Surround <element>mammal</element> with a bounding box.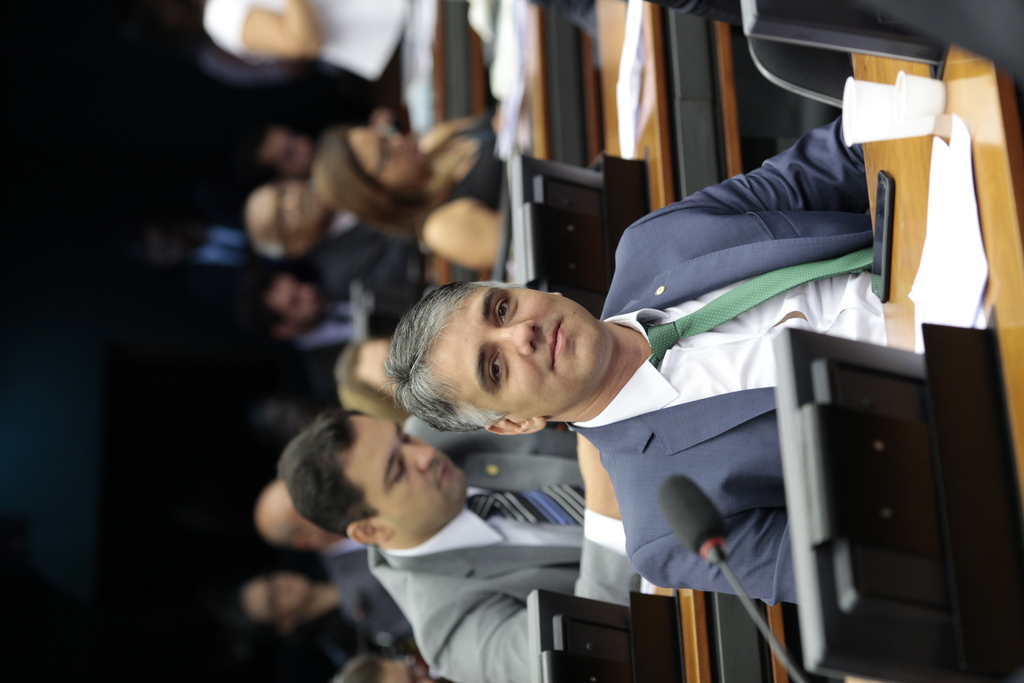
324 114 867 660.
